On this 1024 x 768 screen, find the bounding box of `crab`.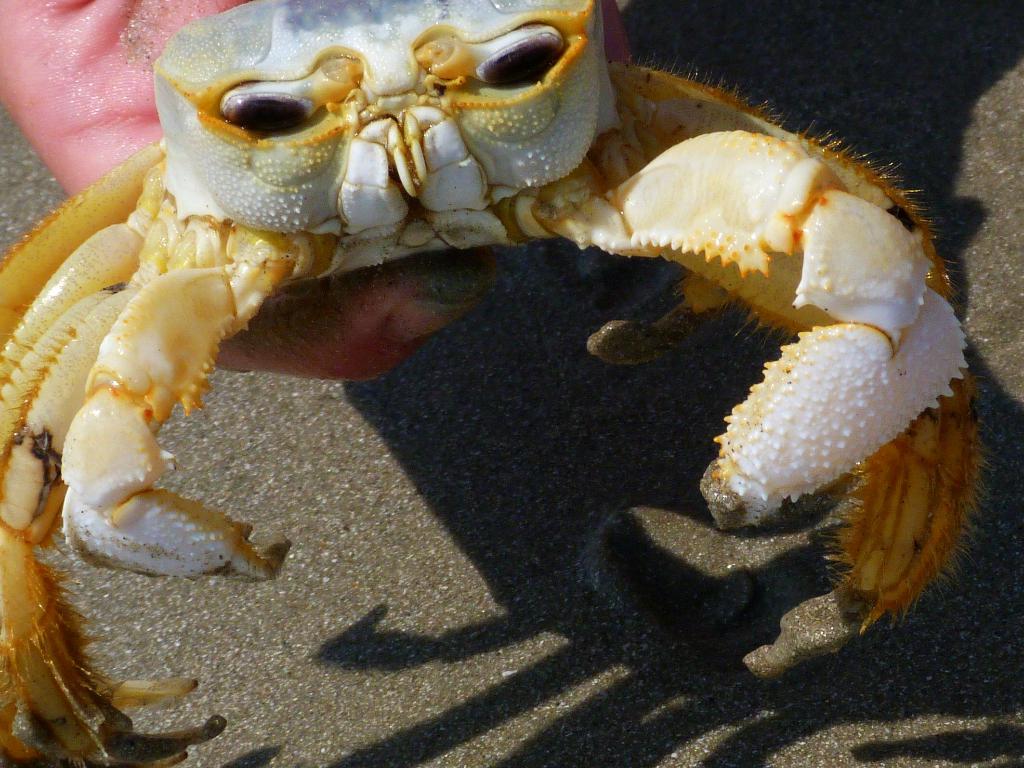
Bounding box: BBox(0, 0, 996, 767).
